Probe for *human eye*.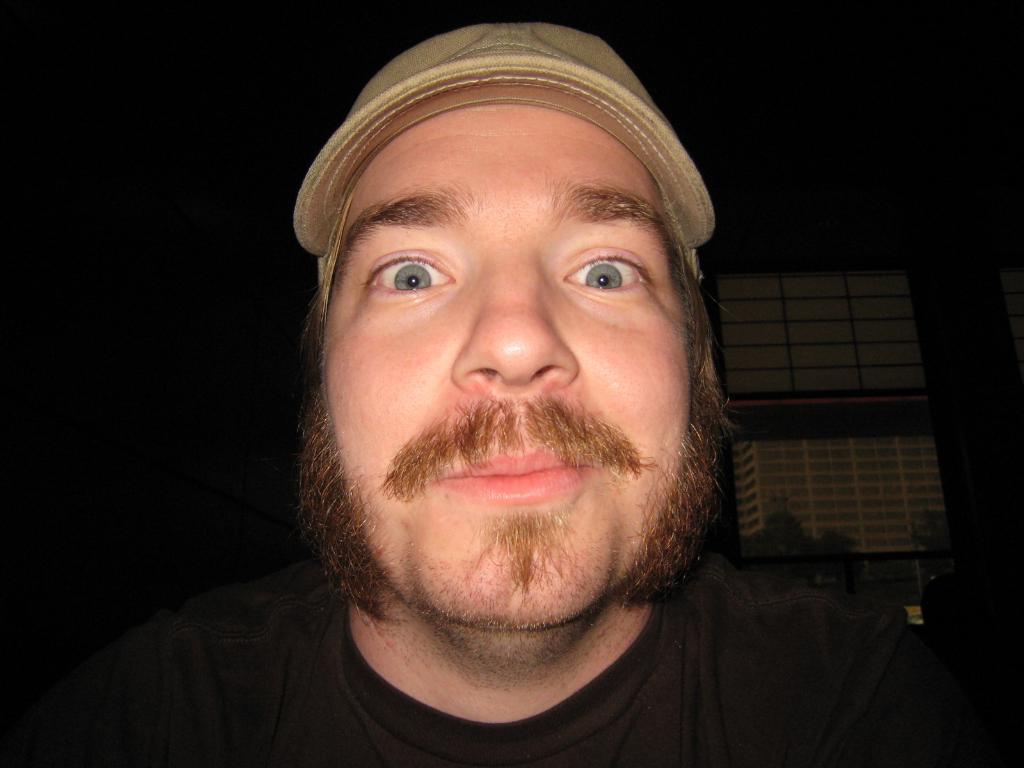
Probe result: (361, 244, 484, 305).
